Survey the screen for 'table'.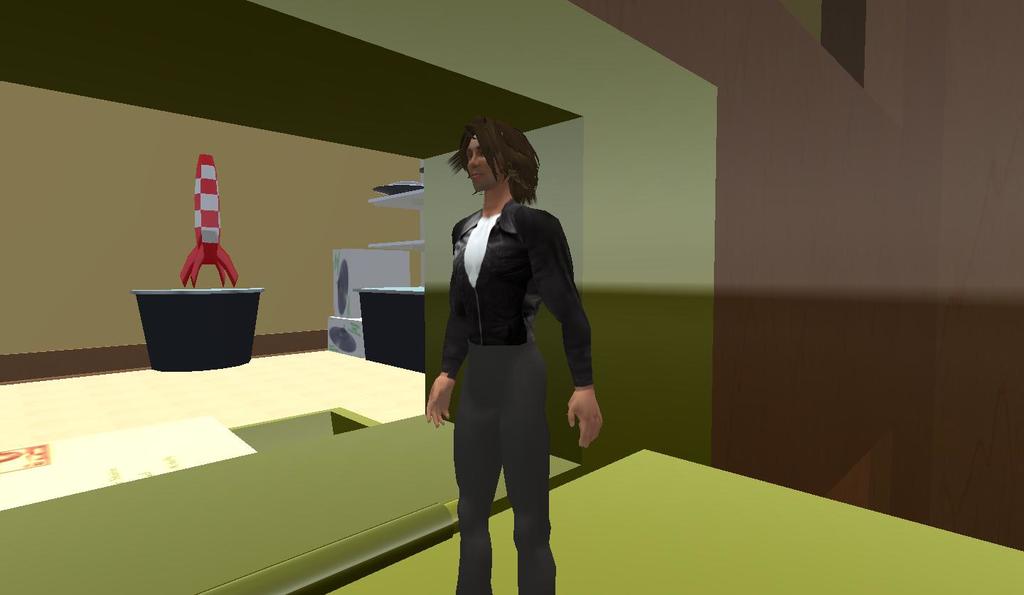
Survey found: (x1=134, y1=286, x2=261, y2=372).
